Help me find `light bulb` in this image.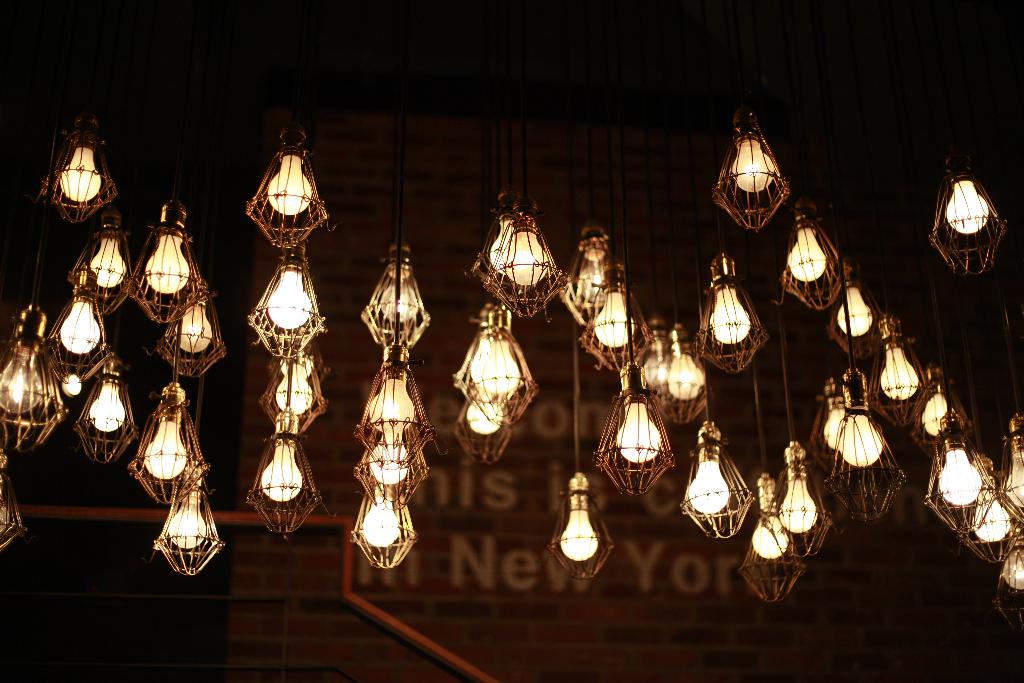
Found it: locate(59, 268, 99, 354).
